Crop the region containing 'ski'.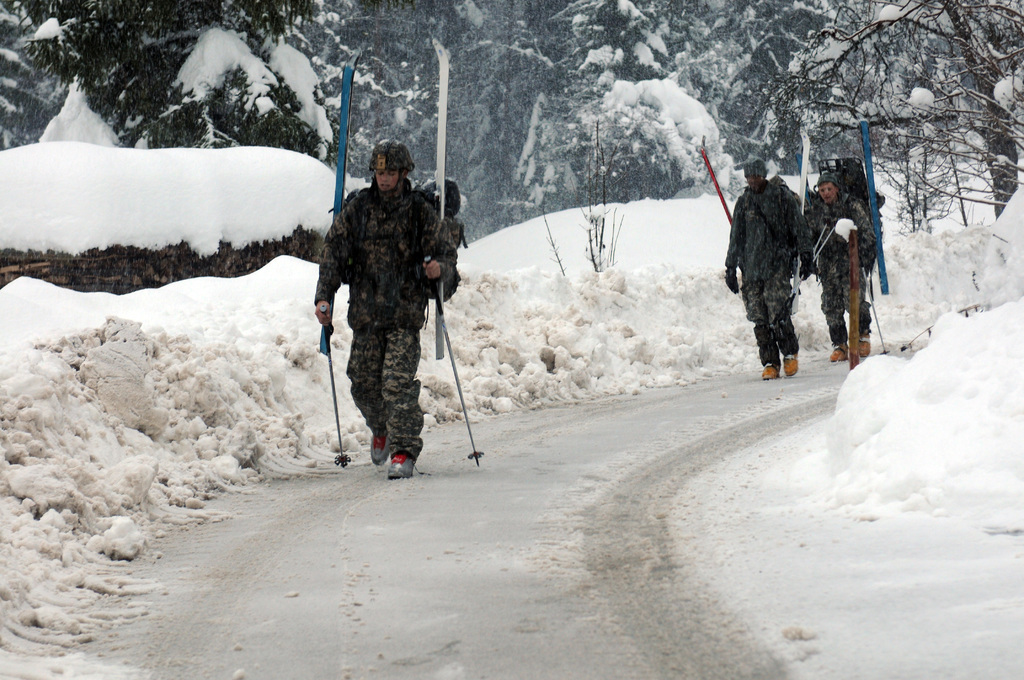
Crop region: {"x1": 853, "y1": 115, "x2": 899, "y2": 296}.
